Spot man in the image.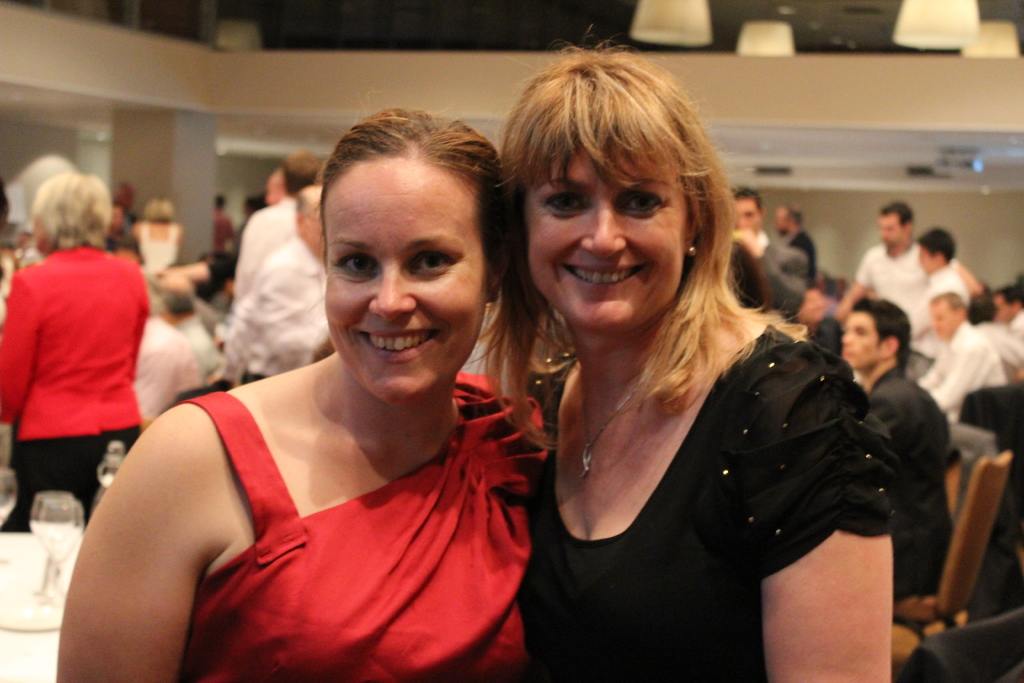
man found at bbox(837, 293, 967, 597).
